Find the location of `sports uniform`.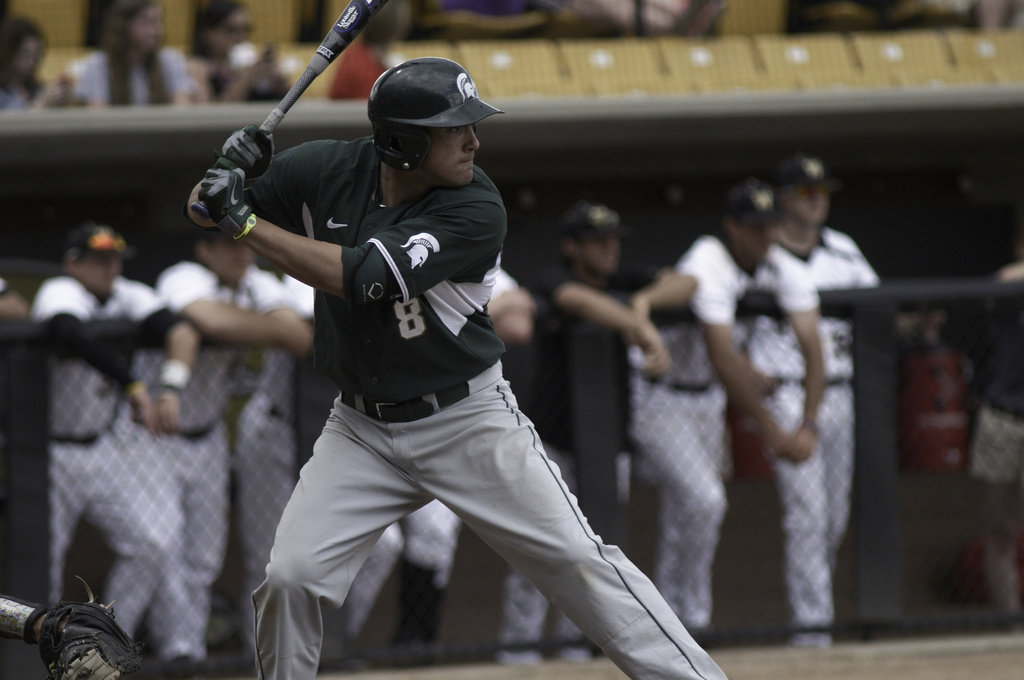
Location: {"left": 739, "top": 230, "right": 886, "bottom": 631}.
